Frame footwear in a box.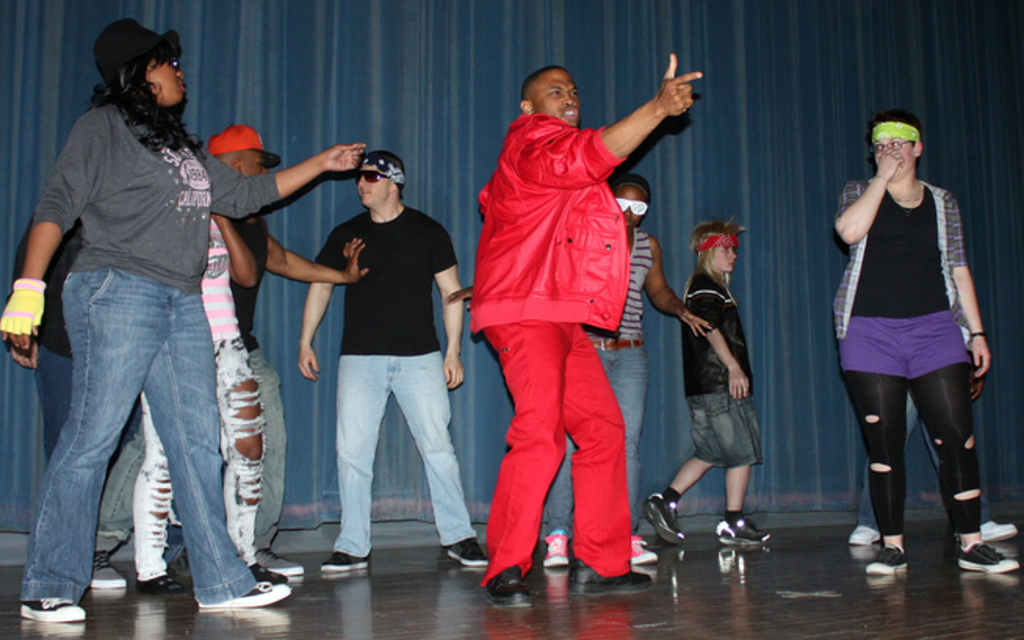
x1=852, y1=523, x2=885, y2=543.
